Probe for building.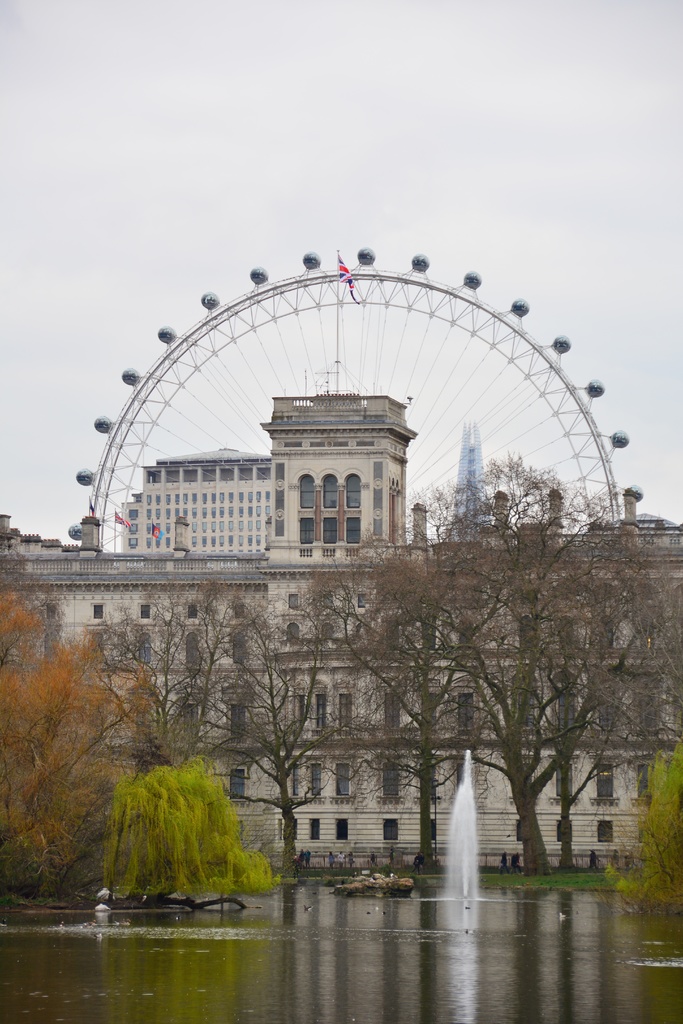
Probe result: l=0, t=250, r=682, b=866.
